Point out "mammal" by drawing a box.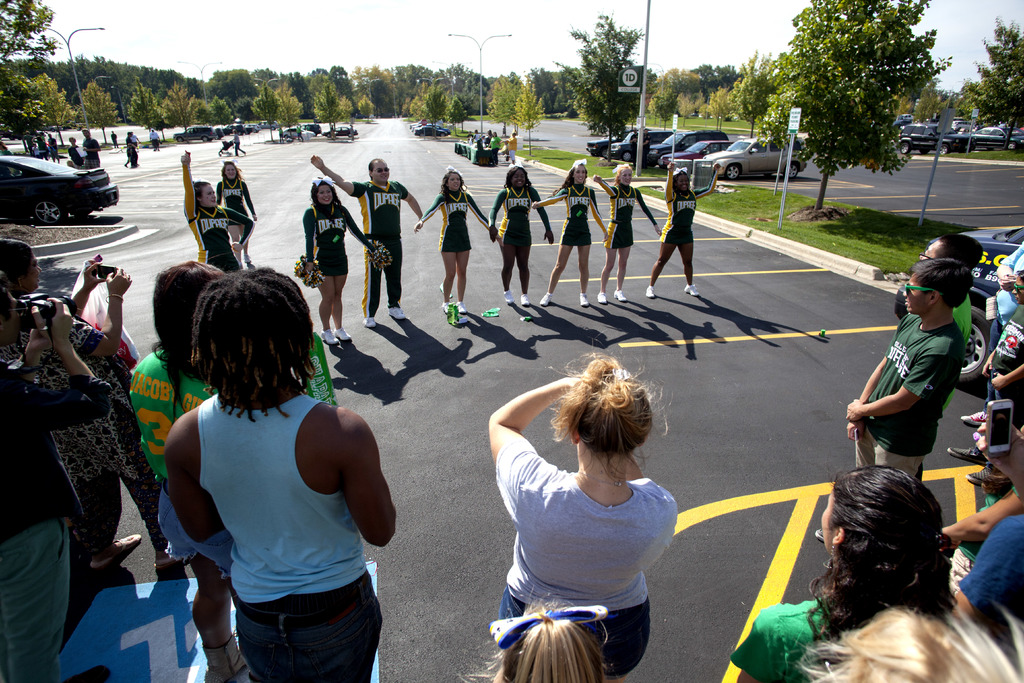
{"x1": 301, "y1": 176, "x2": 377, "y2": 348}.
